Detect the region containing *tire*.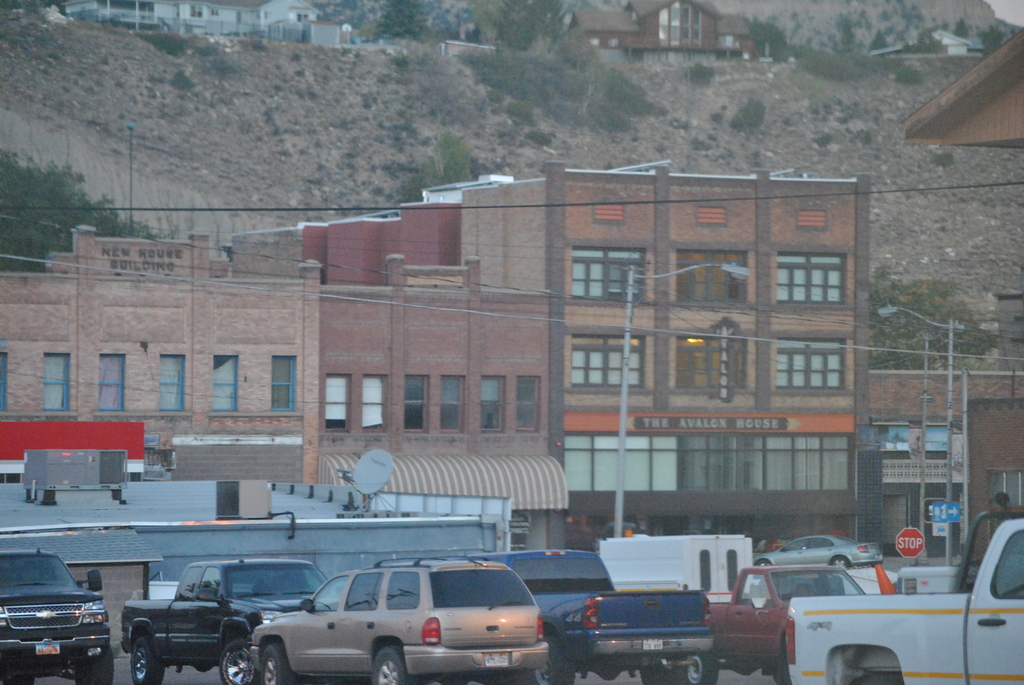
{"left": 129, "top": 634, "right": 161, "bottom": 684}.
